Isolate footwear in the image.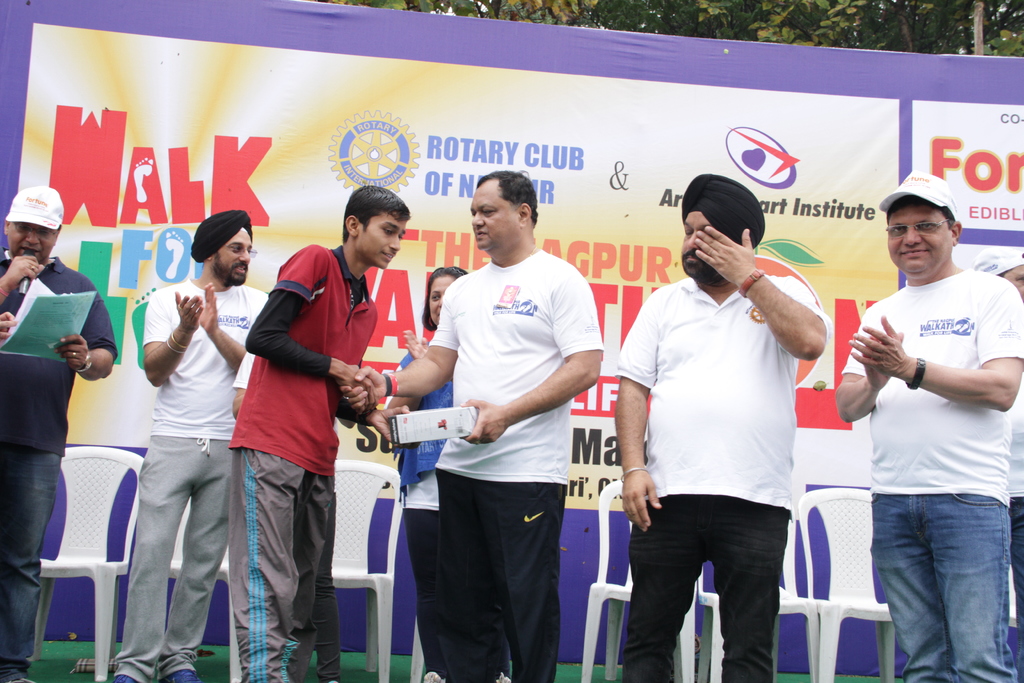
Isolated region: (14, 676, 35, 682).
